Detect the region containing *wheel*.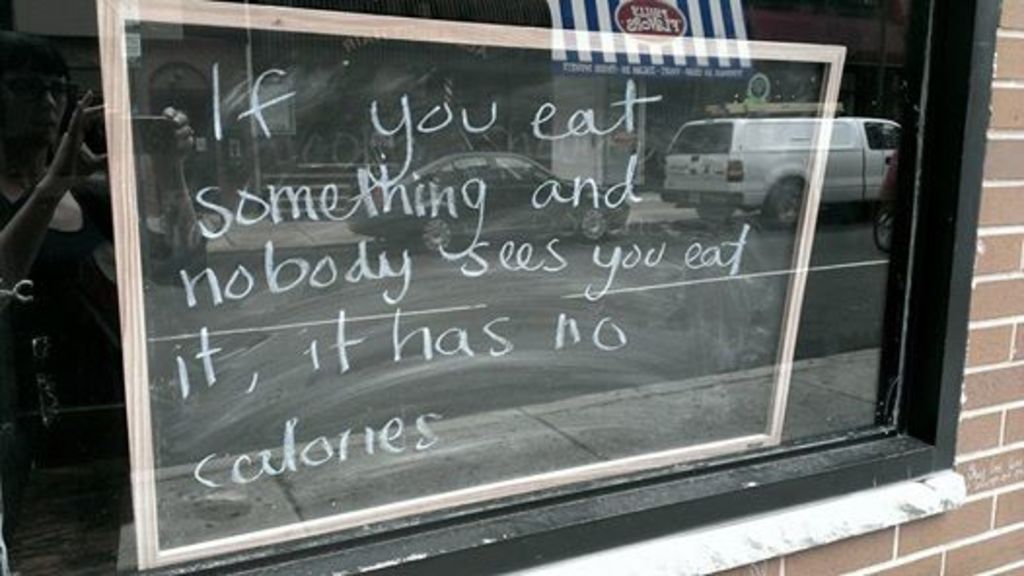
753:173:814:228.
